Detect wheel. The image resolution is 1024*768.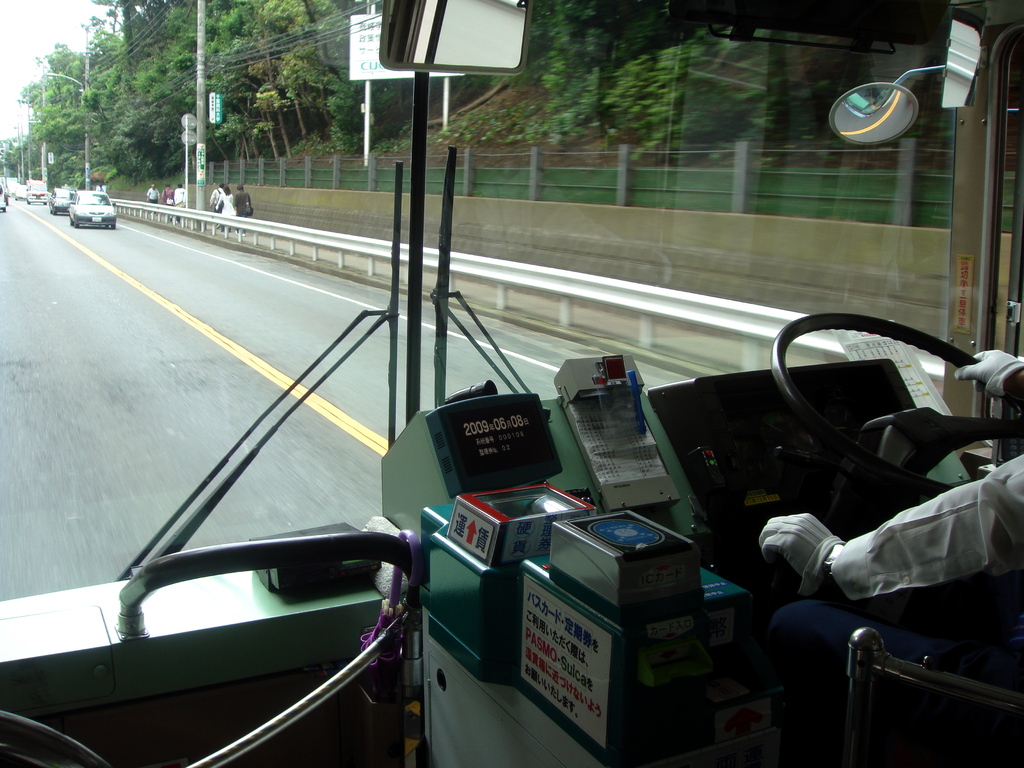
Rect(70, 218, 71, 223).
